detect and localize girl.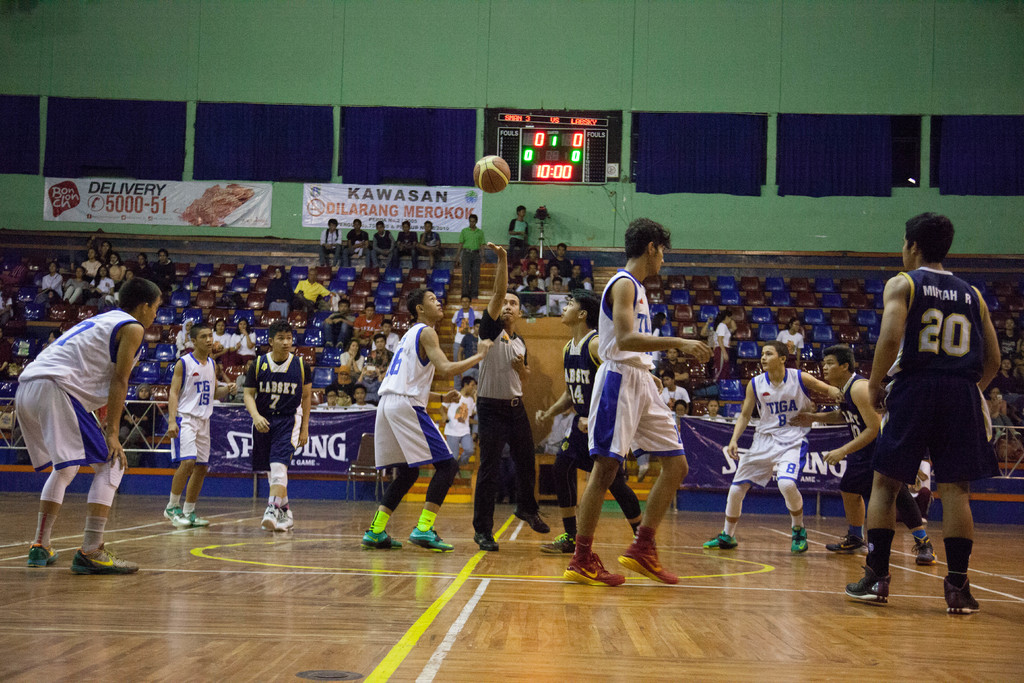
Localized at {"left": 92, "top": 264, "right": 112, "bottom": 297}.
